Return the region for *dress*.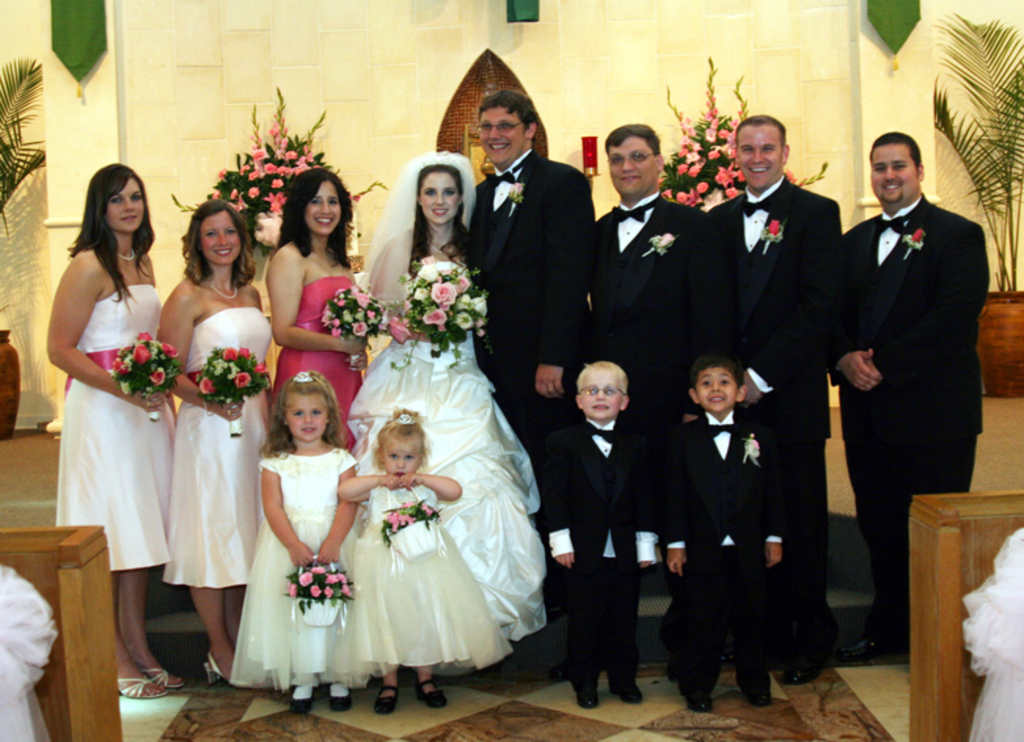
locate(274, 272, 352, 454).
